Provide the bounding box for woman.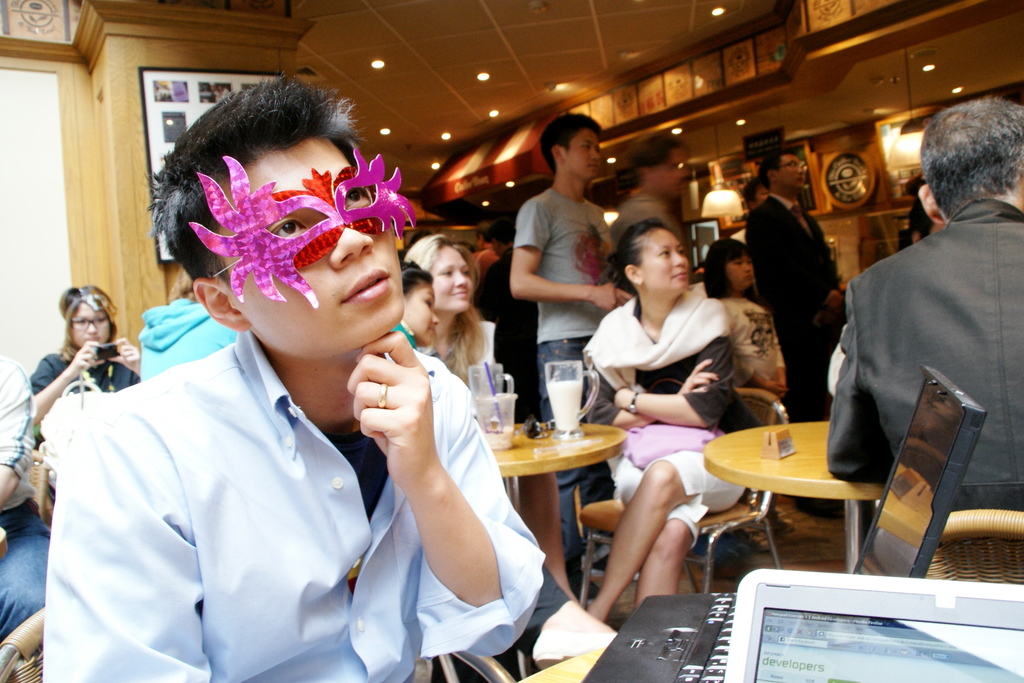
<box>25,277,139,426</box>.
